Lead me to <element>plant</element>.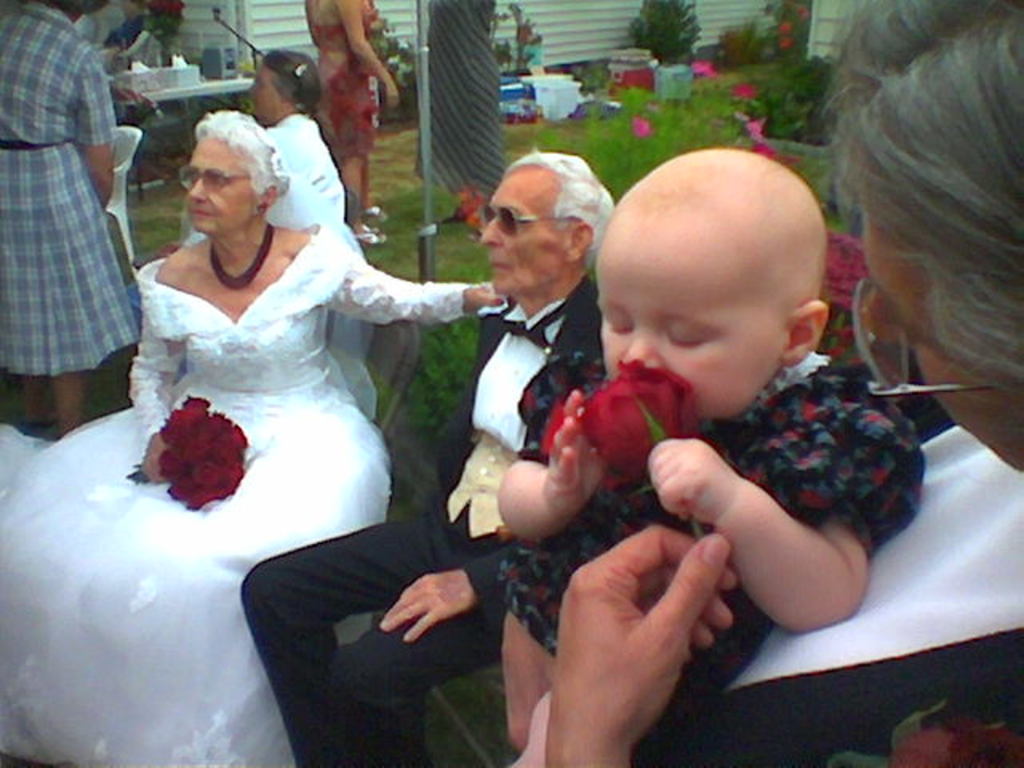
Lead to (left=741, top=51, right=853, bottom=147).
